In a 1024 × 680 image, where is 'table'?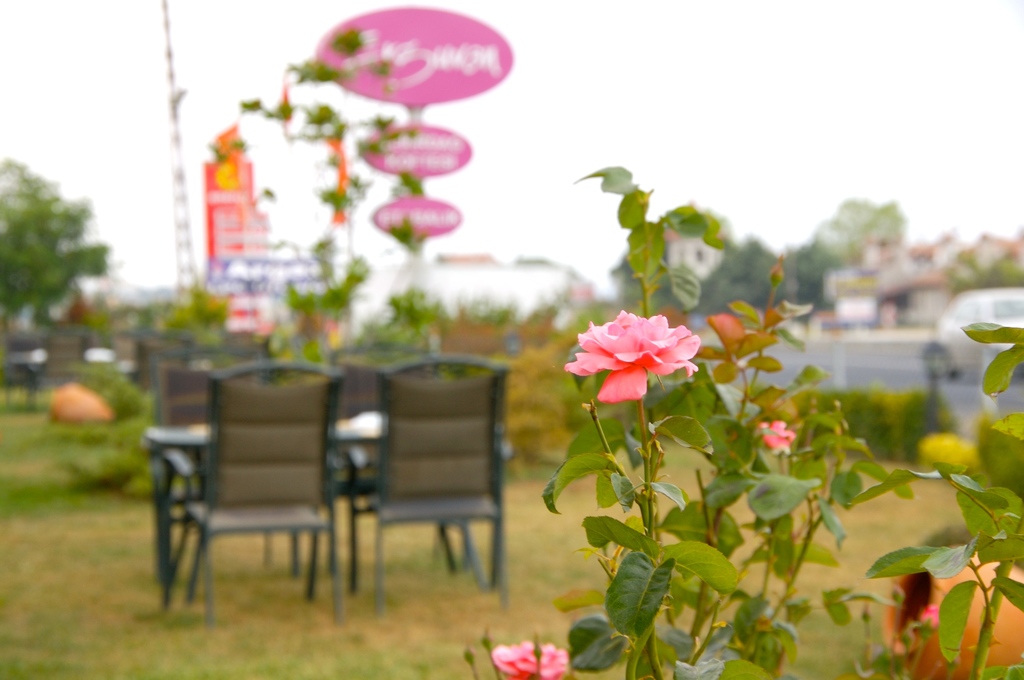
[199,384,522,615].
